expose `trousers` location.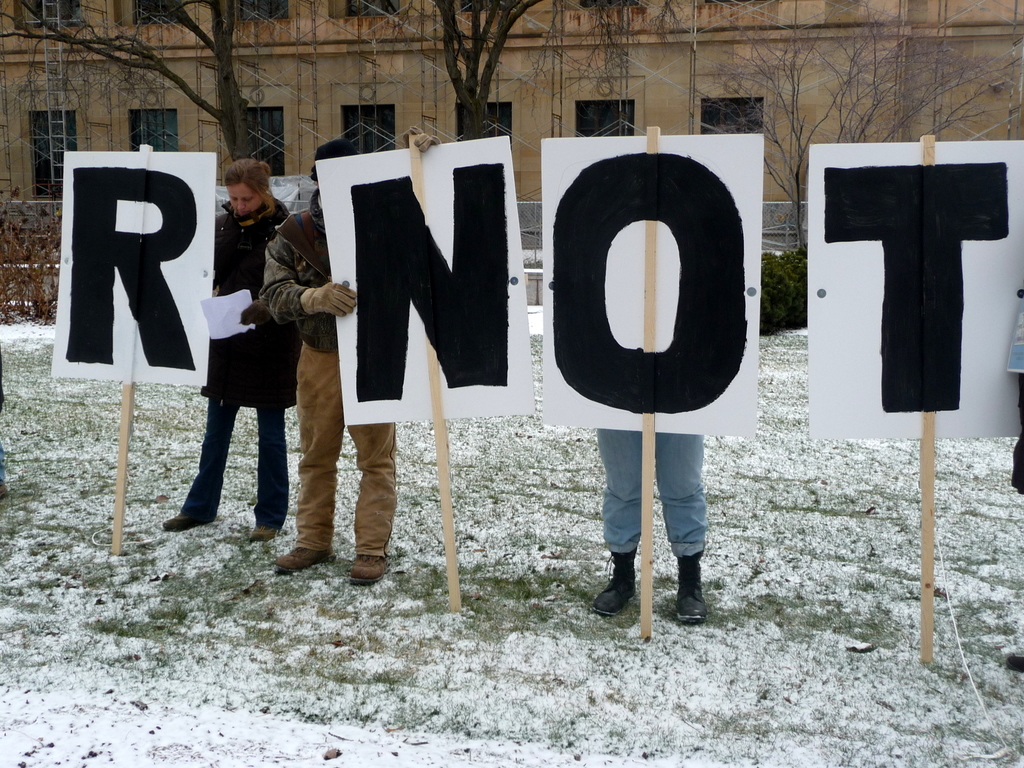
Exposed at [180, 400, 290, 515].
